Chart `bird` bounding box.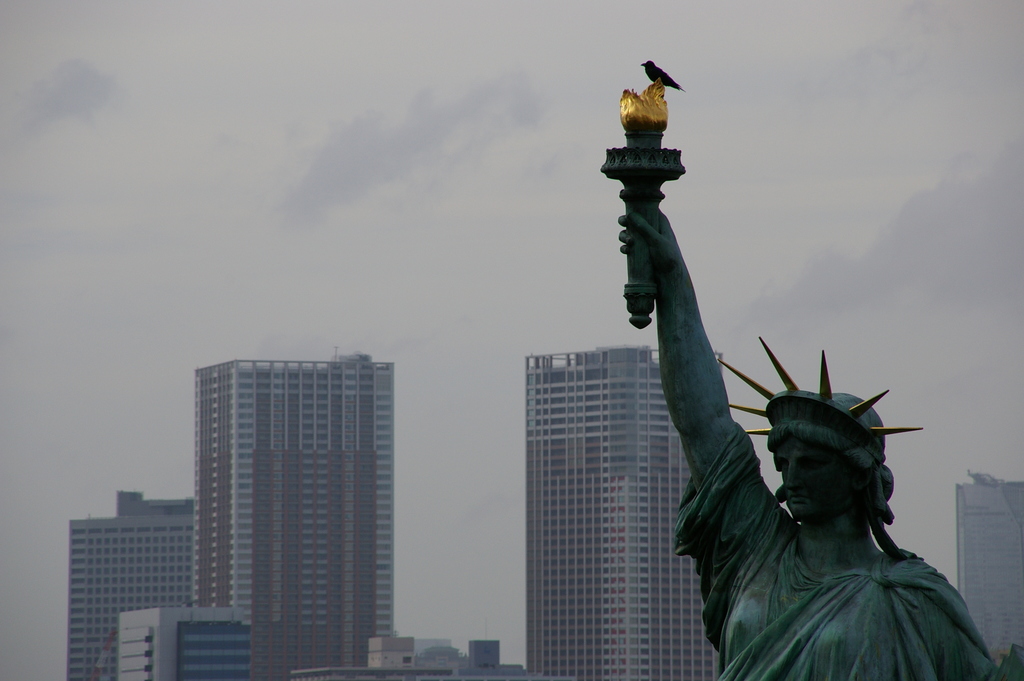
Charted: x1=641 y1=58 x2=687 y2=92.
